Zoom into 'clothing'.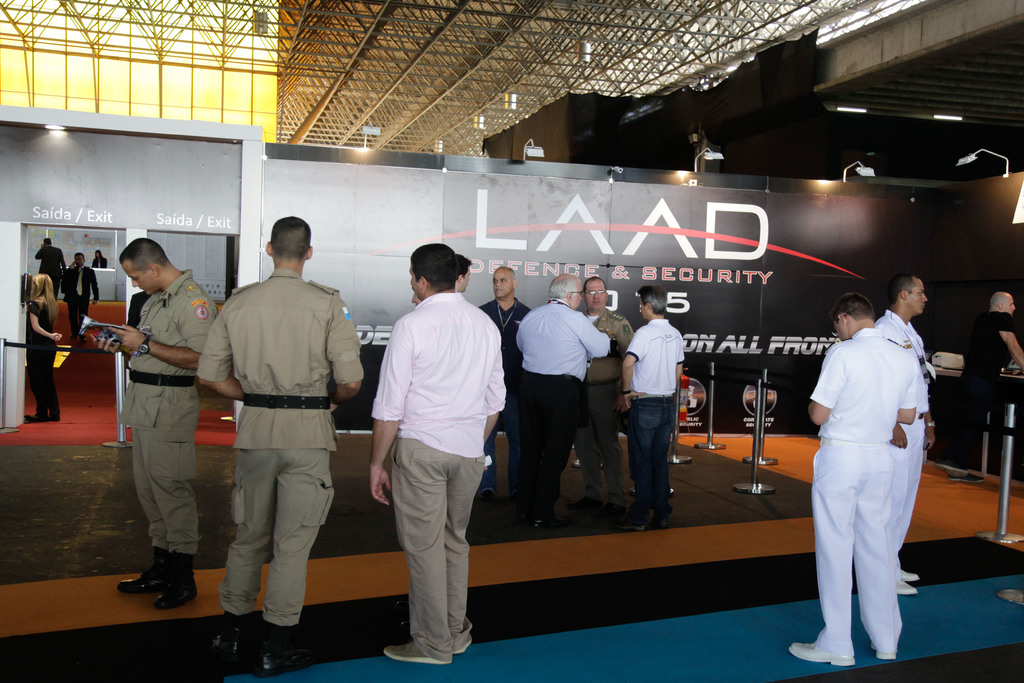
Zoom target: {"left": 519, "top": 293, "right": 611, "bottom": 512}.
